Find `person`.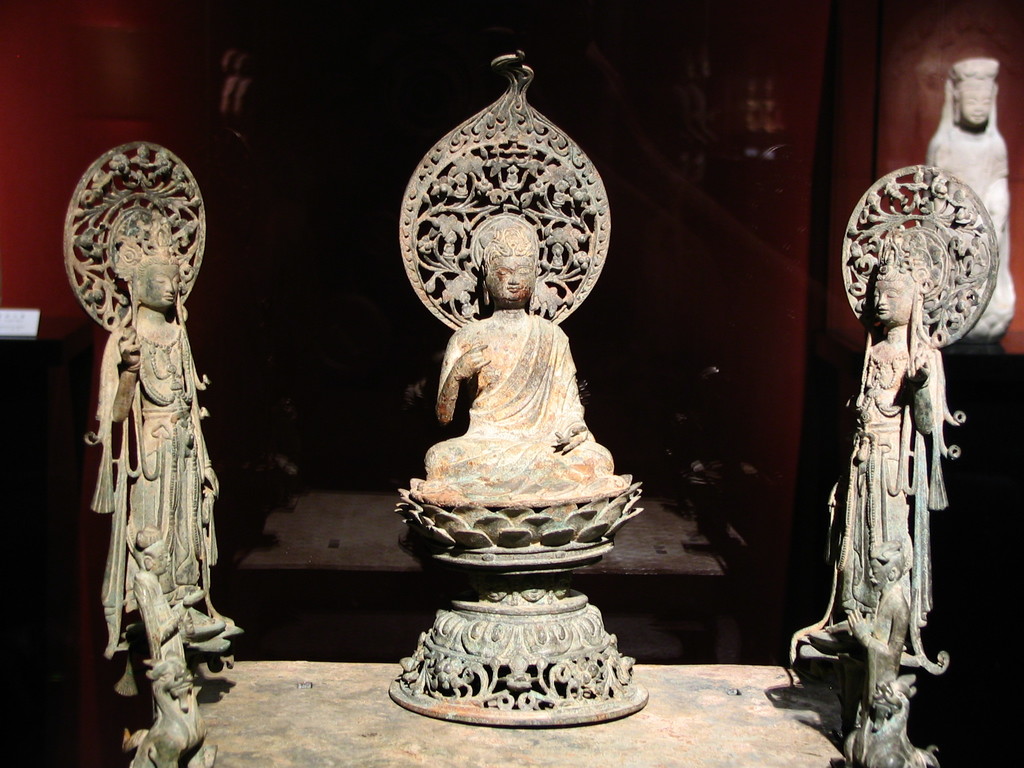
x1=60, y1=131, x2=230, y2=762.
